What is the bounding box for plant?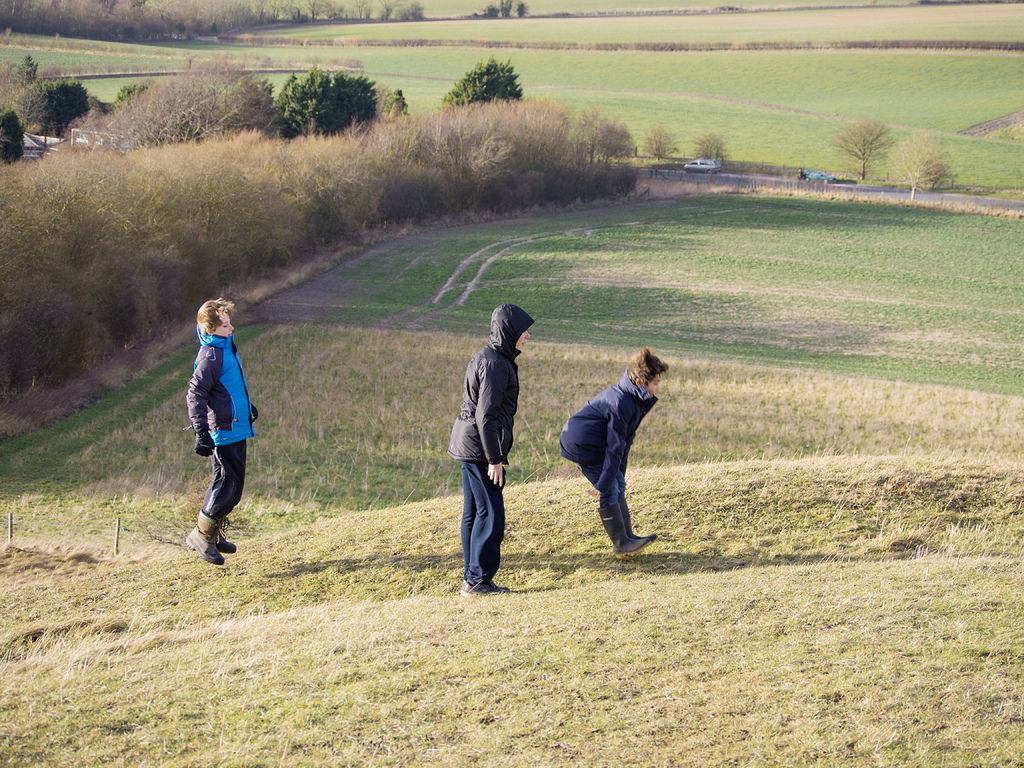
<region>259, 71, 442, 157</region>.
